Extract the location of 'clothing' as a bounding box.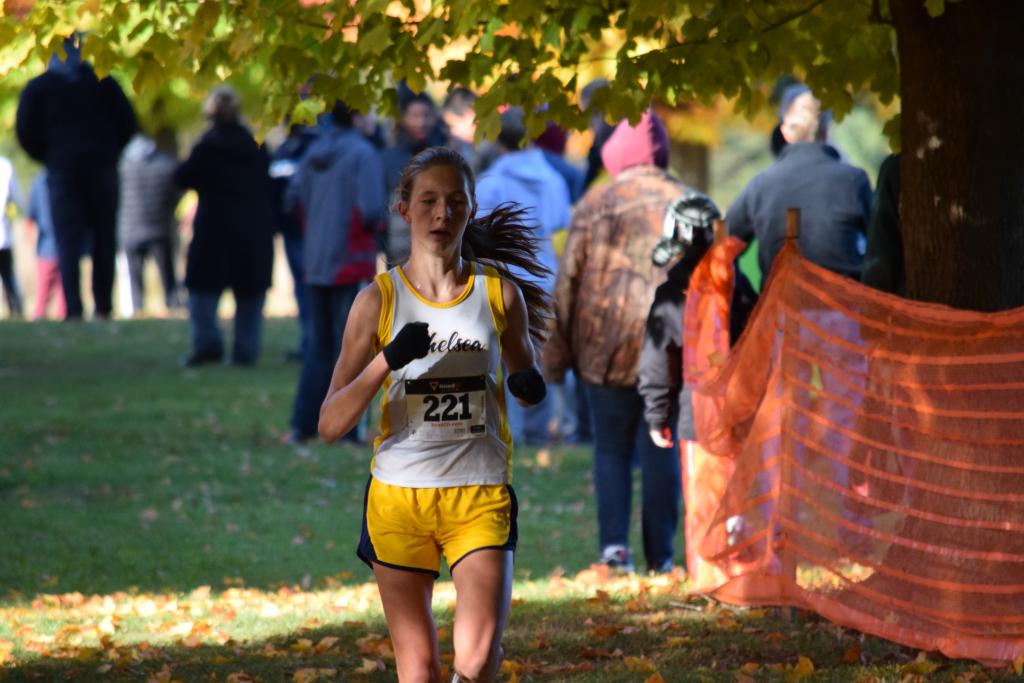
[left=680, top=255, right=1023, bottom=666].
